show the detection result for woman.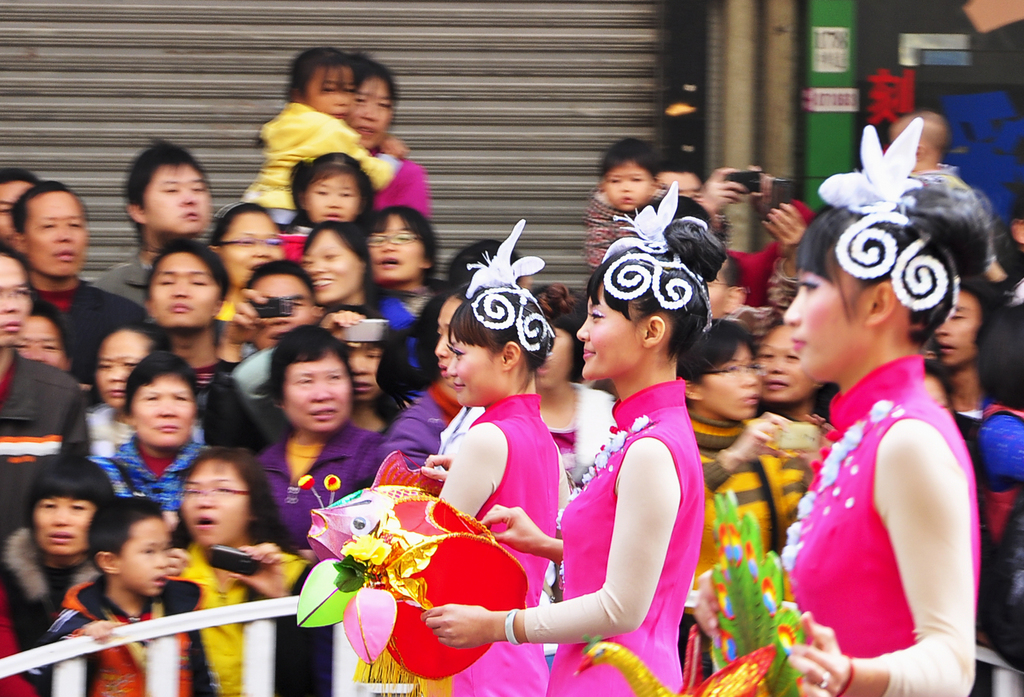
bbox=(76, 326, 185, 459).
